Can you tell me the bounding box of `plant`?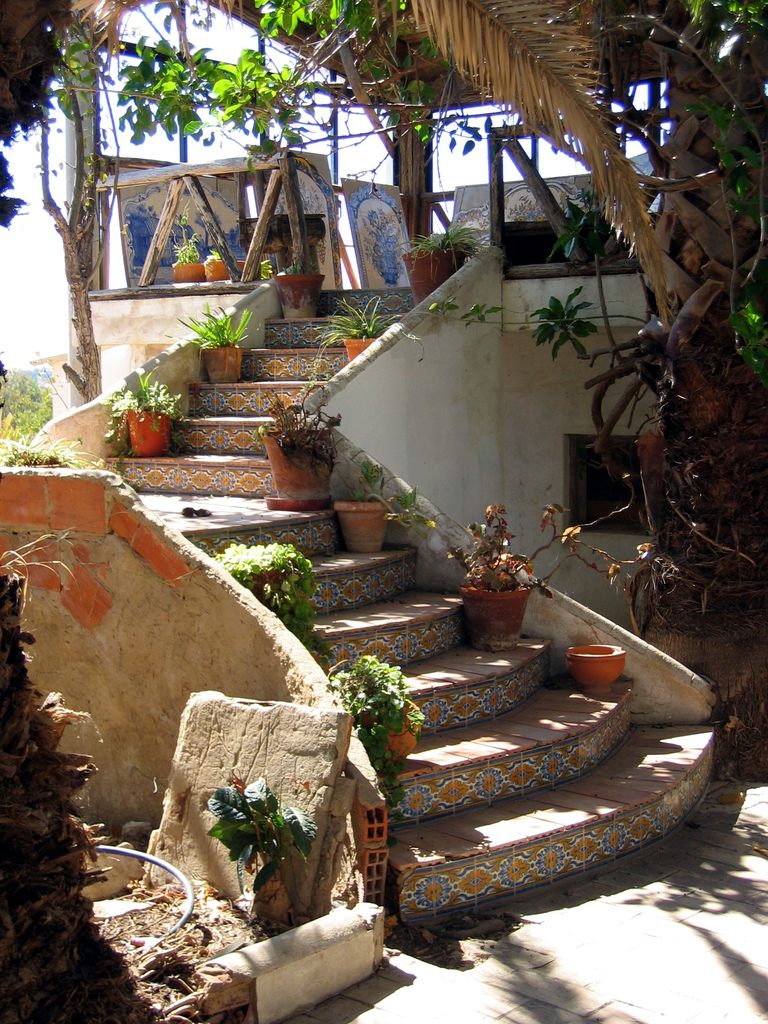
Rect(453, 498, 549, 591).
